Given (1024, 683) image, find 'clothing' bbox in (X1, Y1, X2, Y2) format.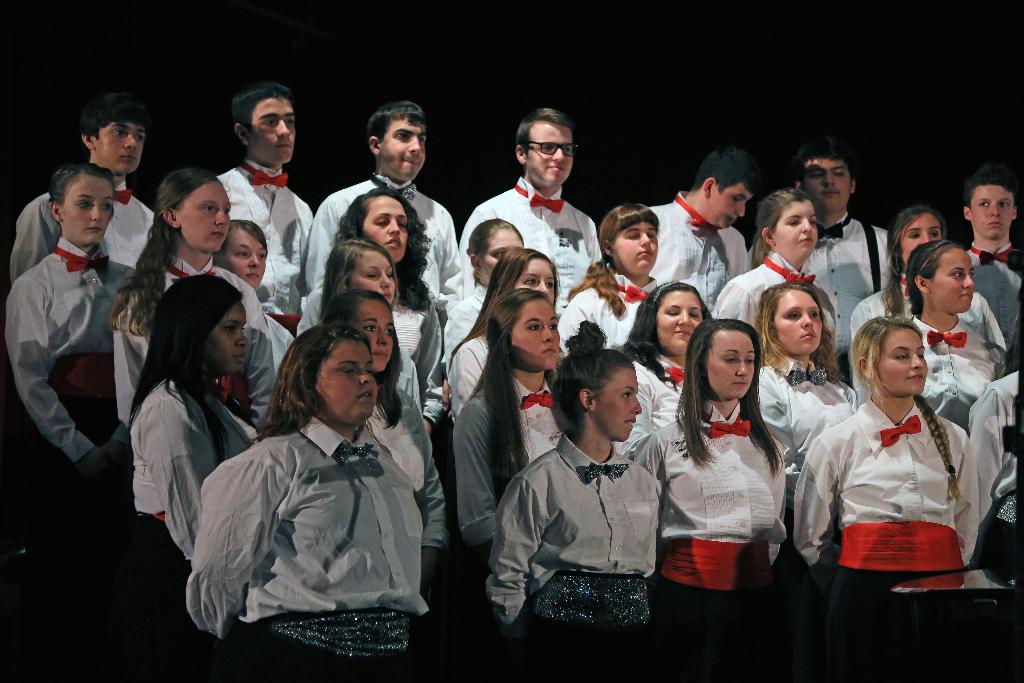
(444, 290, 492, 384).
